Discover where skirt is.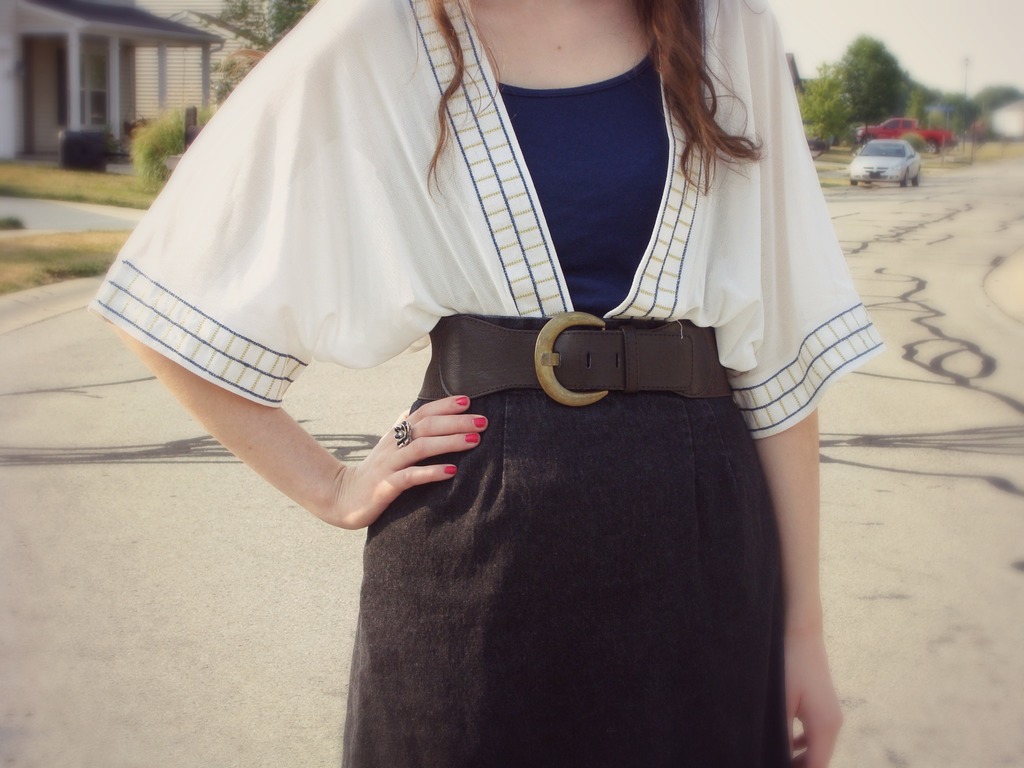
Discovered at (345,316,789,767).
